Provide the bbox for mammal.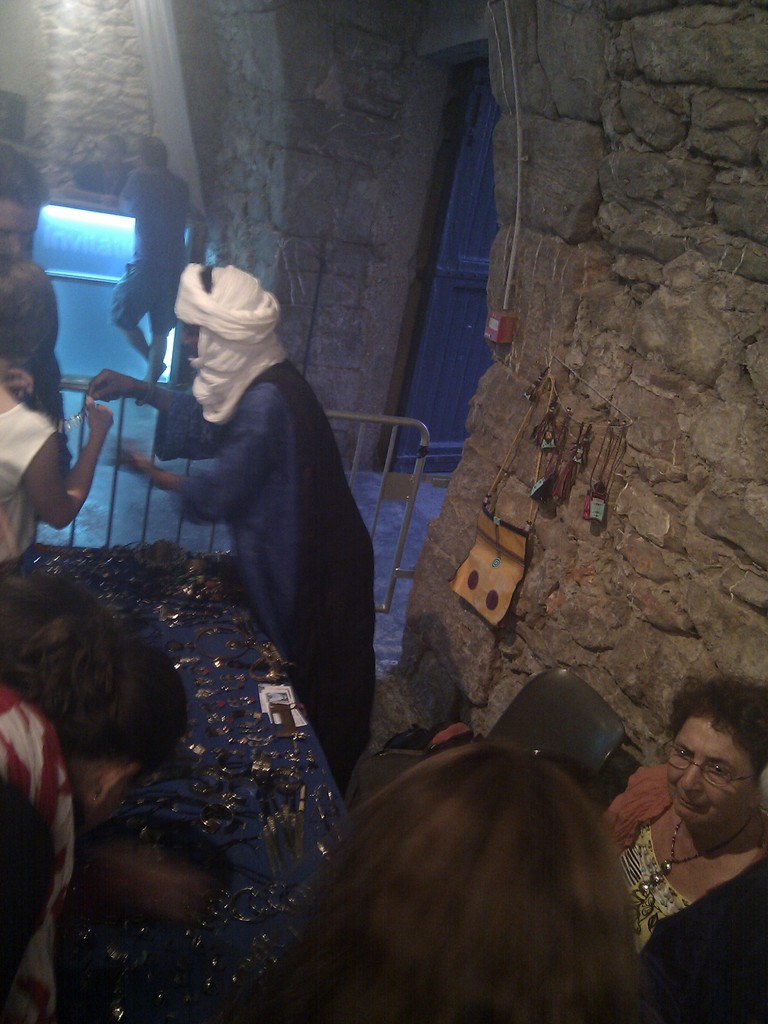
rect(0, 592, 195, 1023).
